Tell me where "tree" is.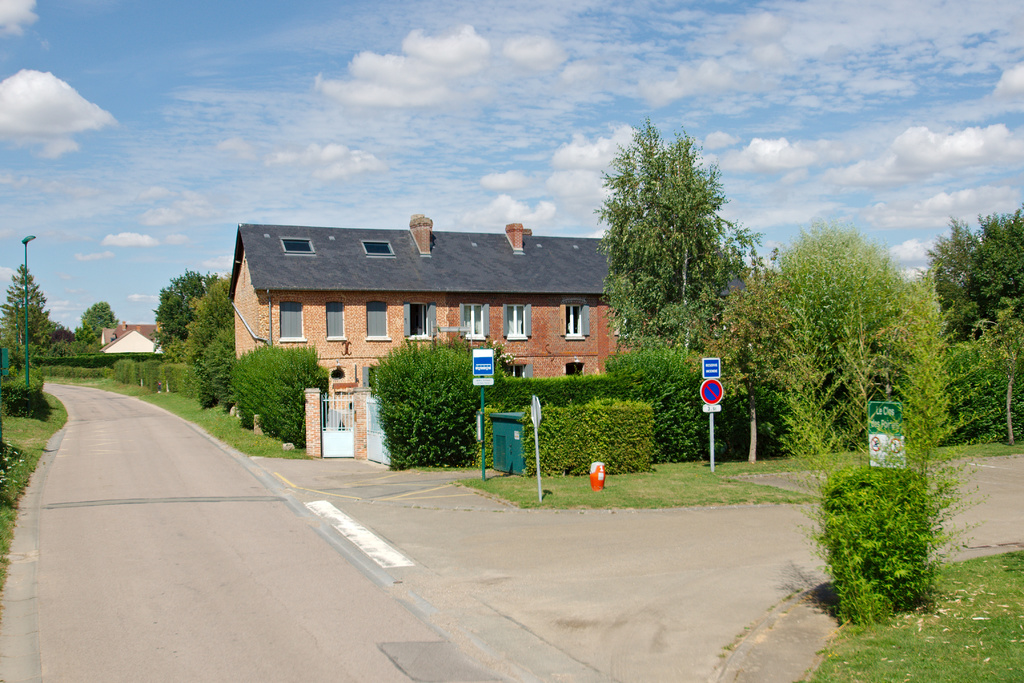
"tree" is at detection(143, 263, 215, 353).
